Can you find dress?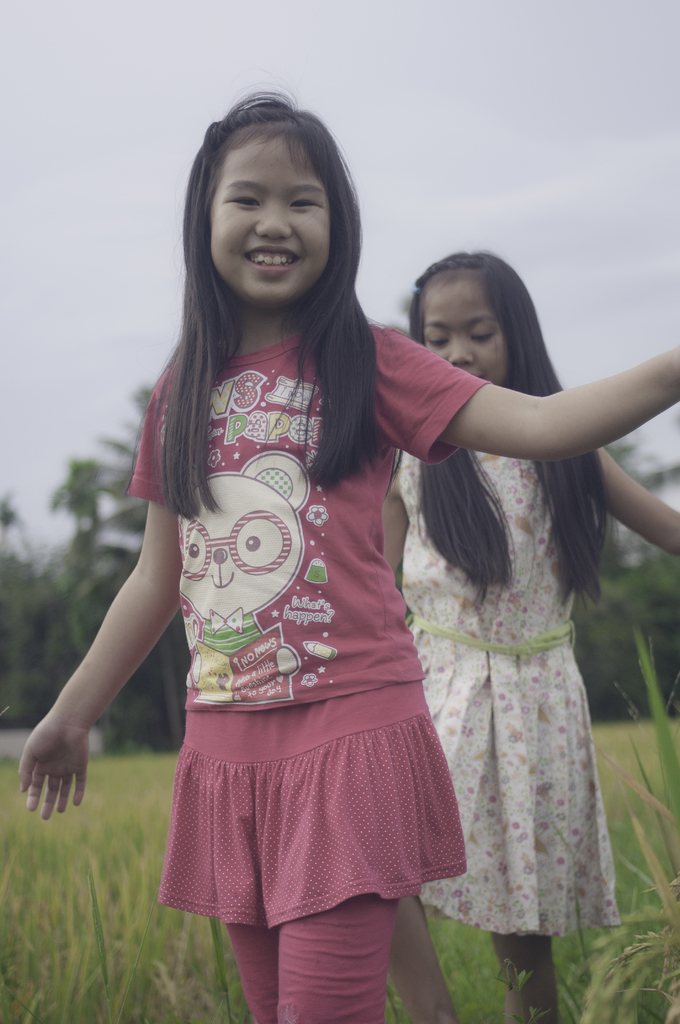
Yes, bounding box: <bbox>125, 321, 468, 928</bbox>.
